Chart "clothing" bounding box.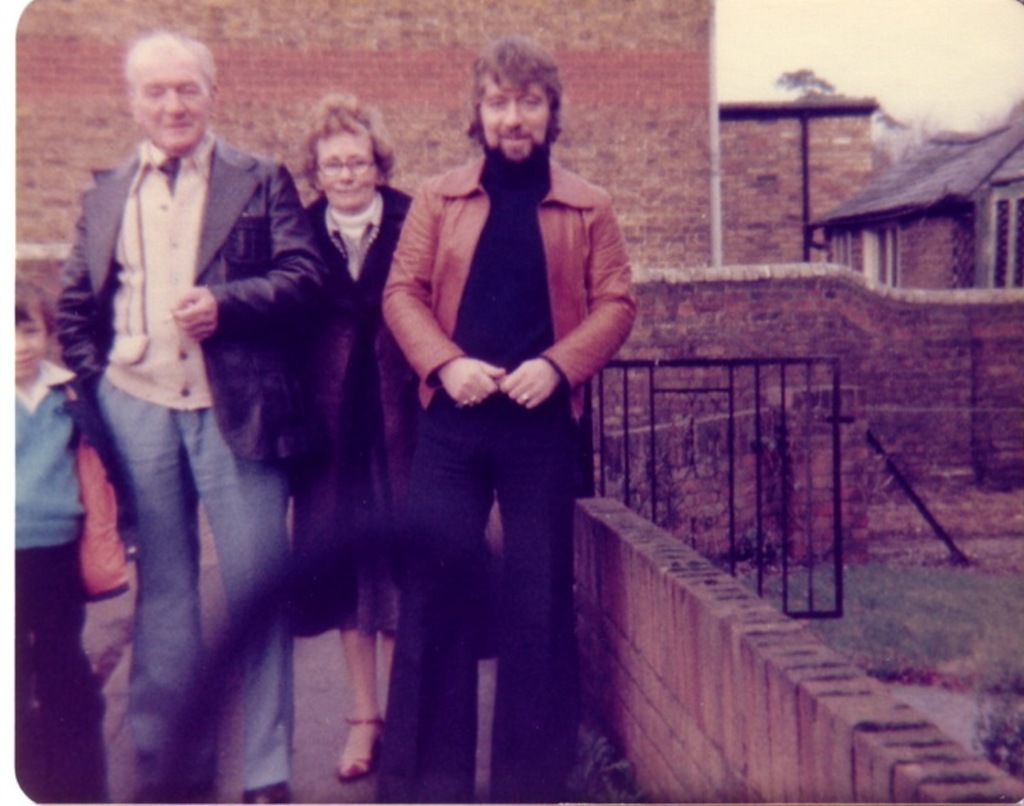
Charted: (left=14, top=360, right=87, bottom=734).
